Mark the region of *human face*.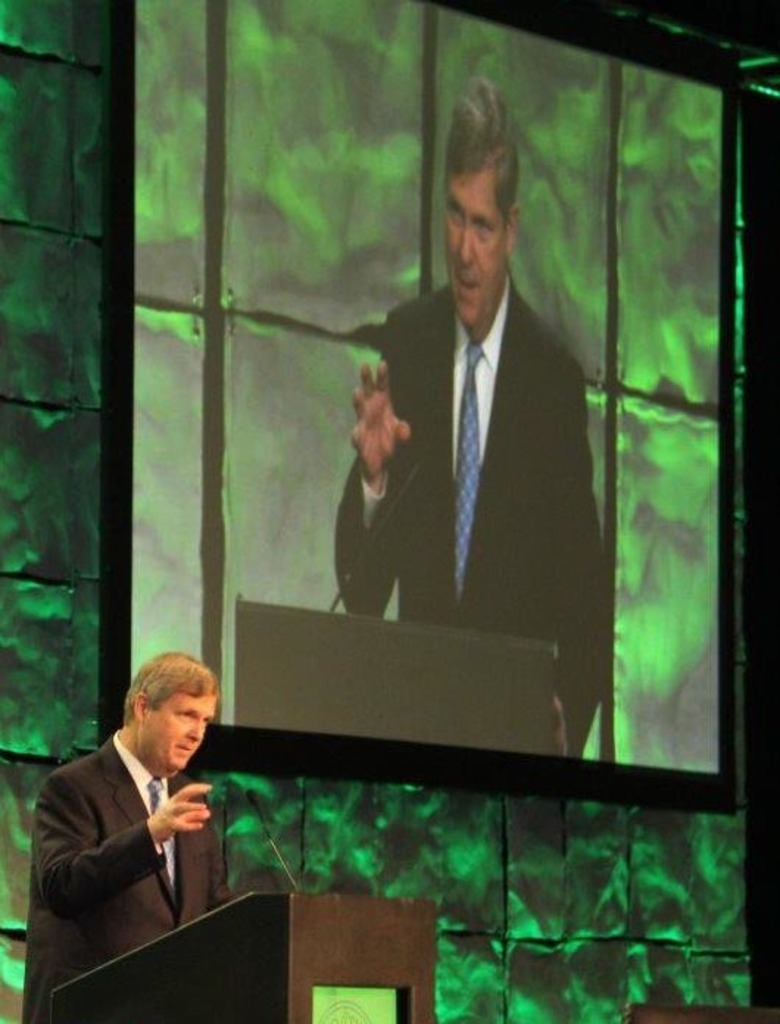
Region: <box>149,691,208,765</box>.
